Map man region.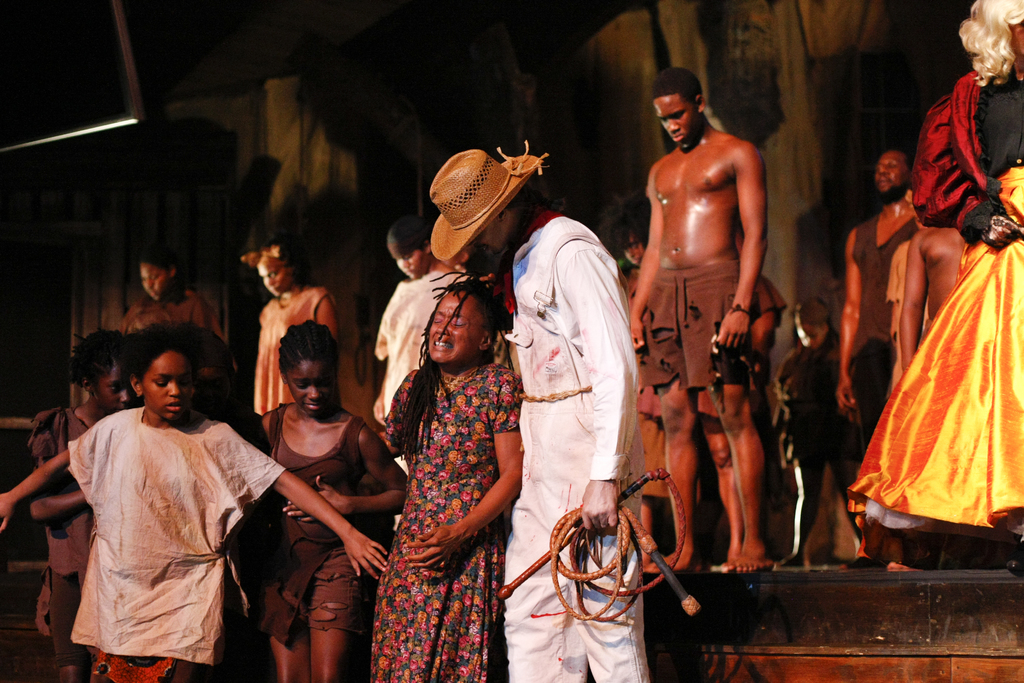
Mapped to locate(836, 151, 914, 574).
